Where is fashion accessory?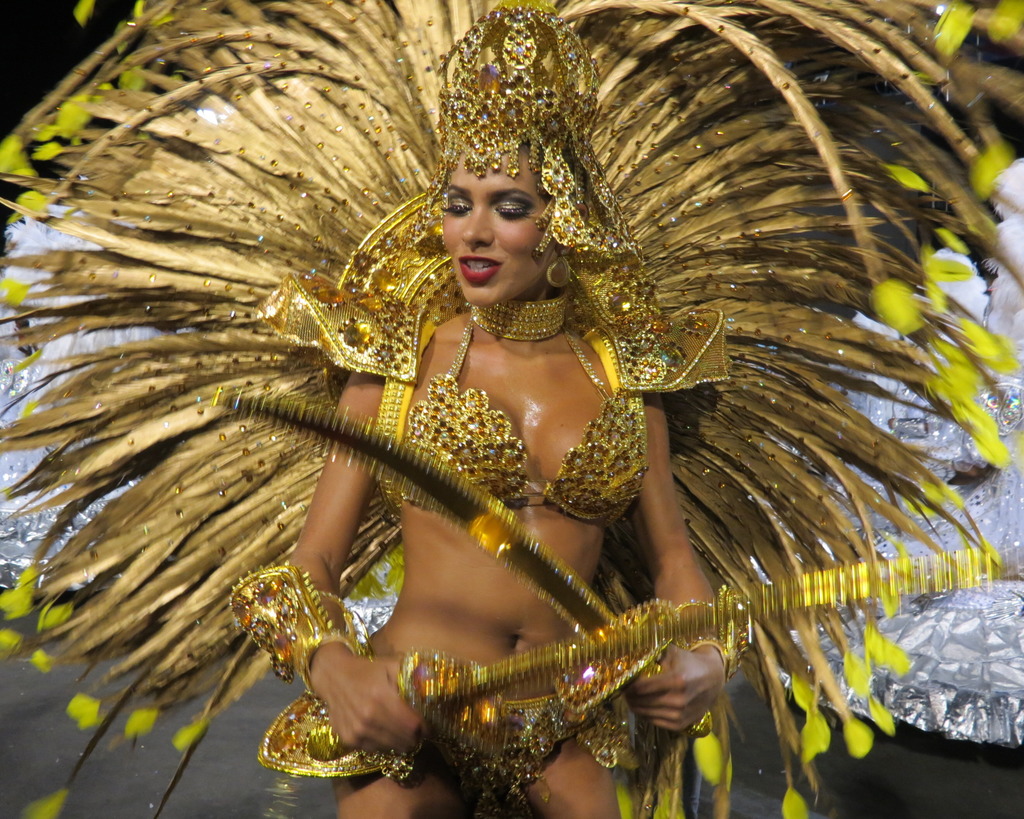
rect(225, 560, 366, 692).
